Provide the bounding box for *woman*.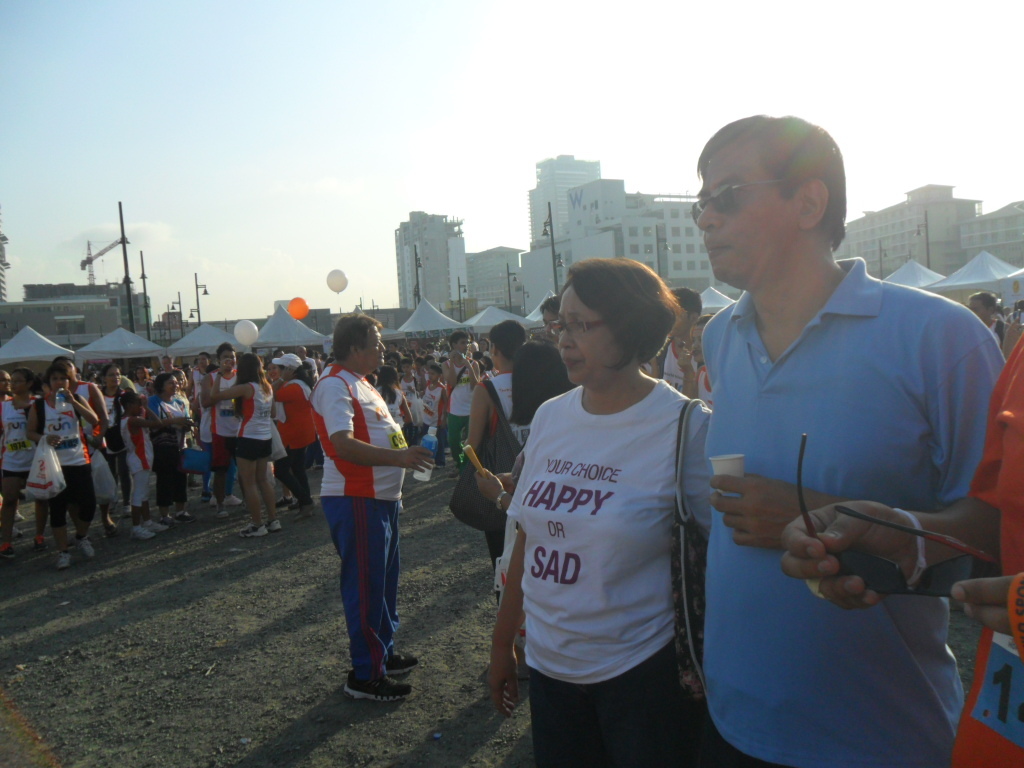
x1=208 y1=352 x2=276 y2=540.
